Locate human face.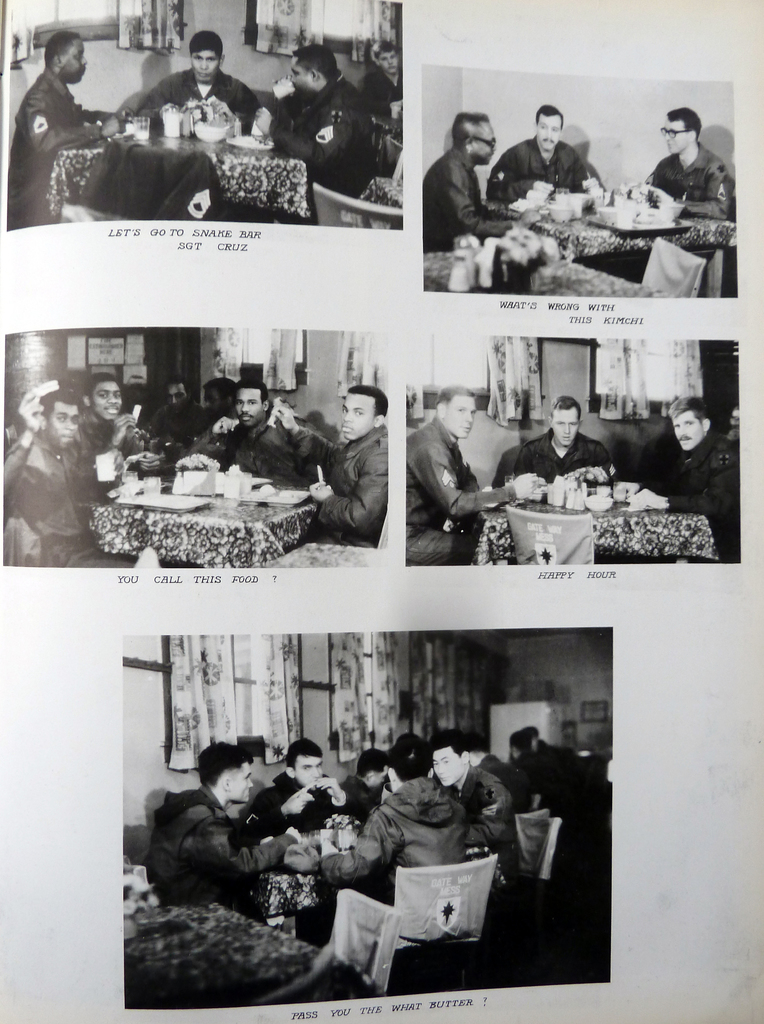
Bounding box: <region>554, 410, 579, 445</region>.
